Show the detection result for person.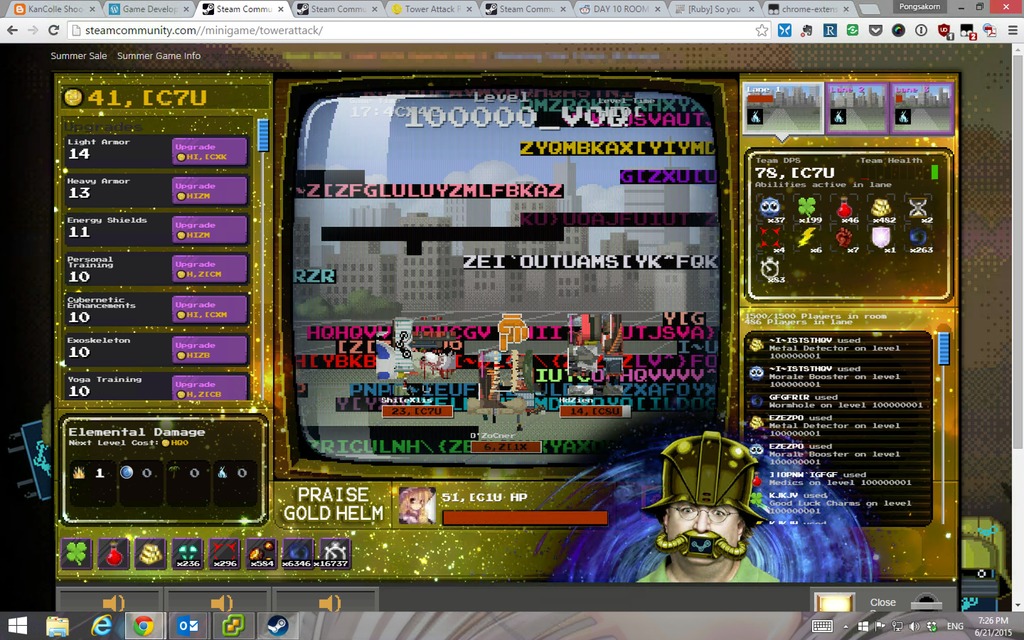
region(400, 484, 436, 525).
